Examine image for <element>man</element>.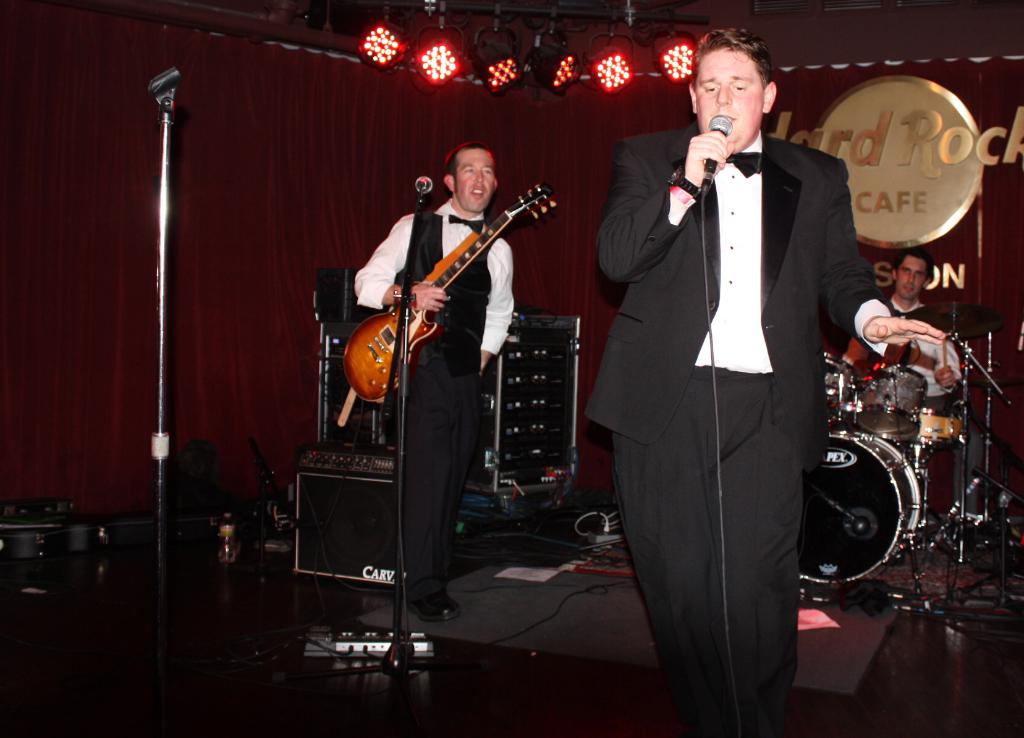
Examination result: (x1=354, y1=138, x2=515, y2=625).
